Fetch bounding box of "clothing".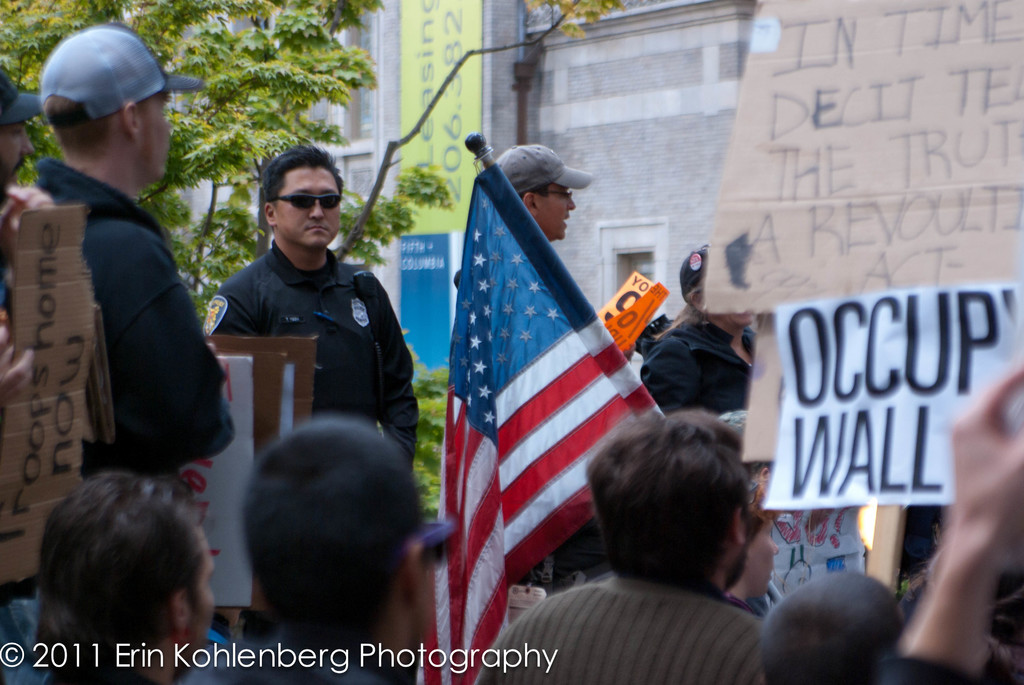
Bbox: box=[872, 652, 981, 684].
